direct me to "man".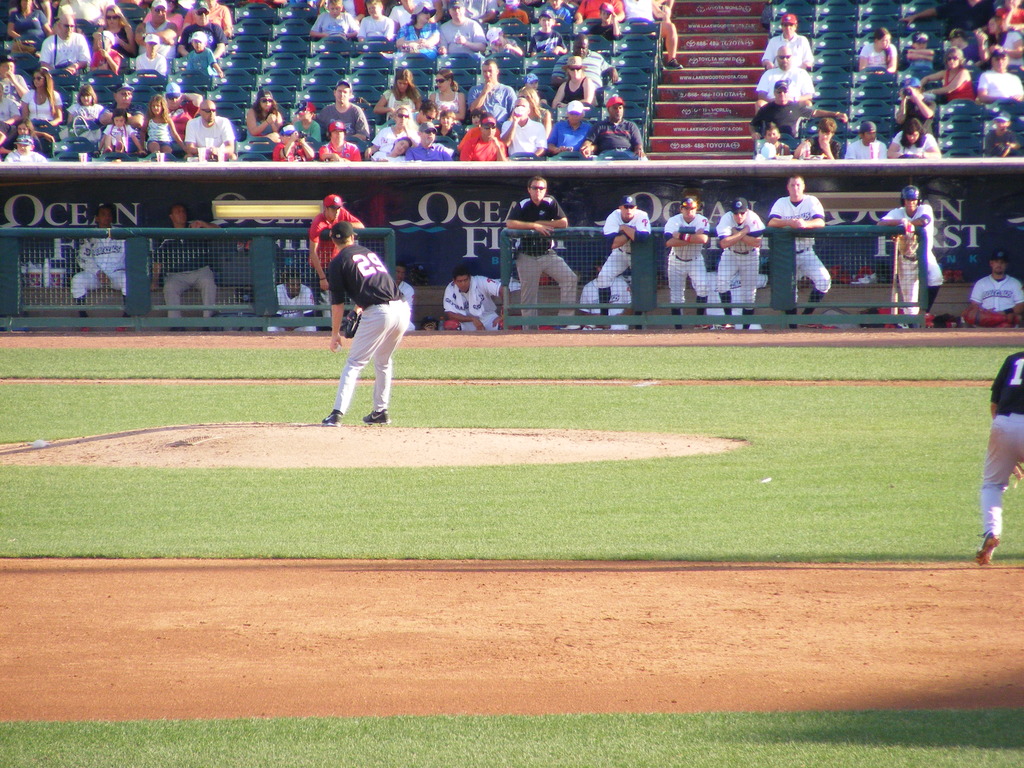
Direction: [150,204,223,331].
